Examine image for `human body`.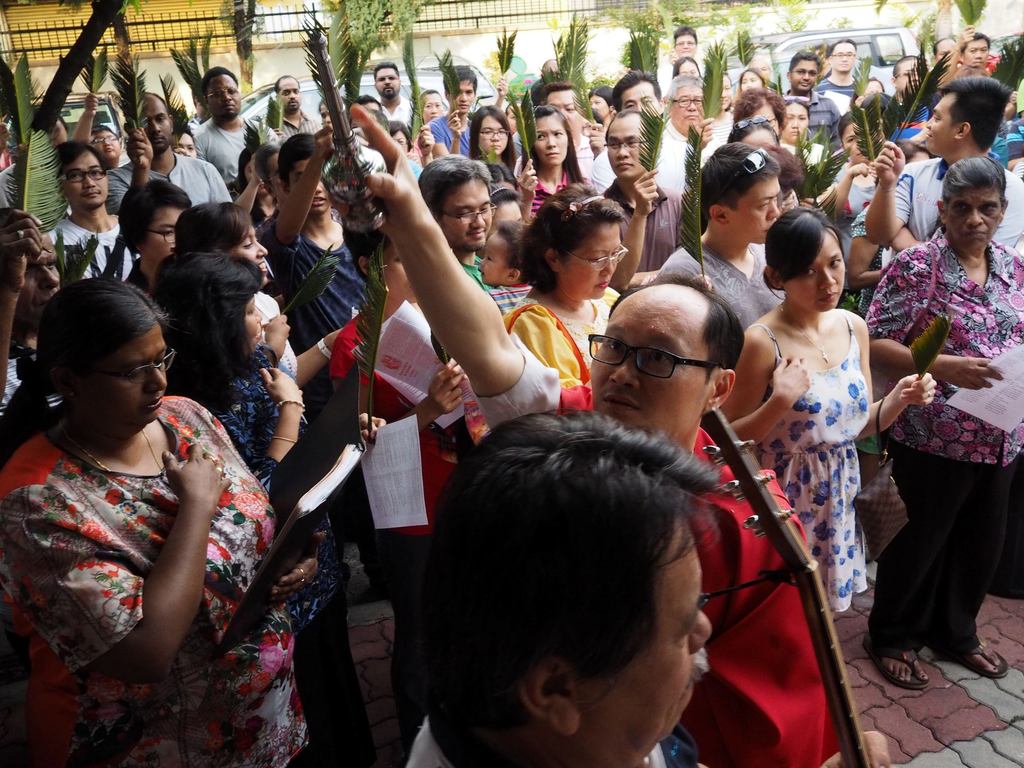
Examination result: rect(713, 191, 938, 632).
